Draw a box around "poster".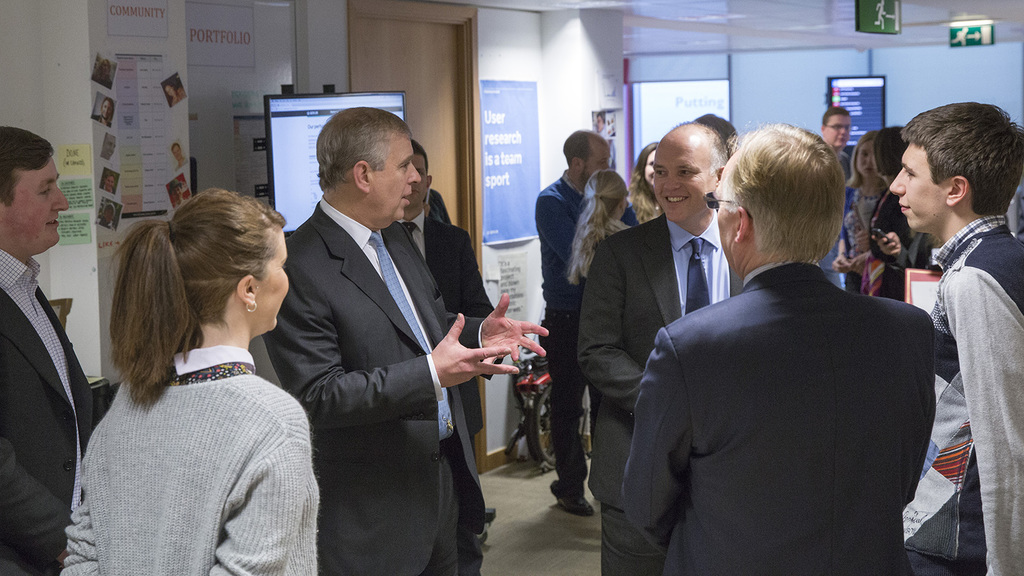
locate(84, 0, 194, 240).
